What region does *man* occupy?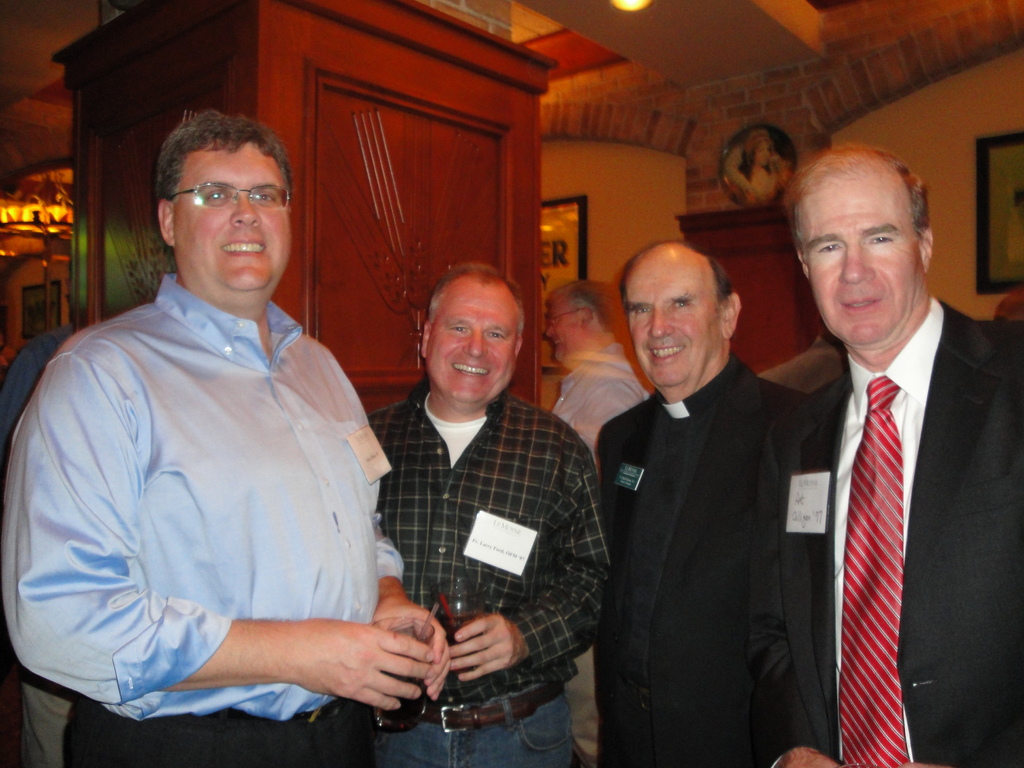
<region>764, 148, 1000, 767</region>.
